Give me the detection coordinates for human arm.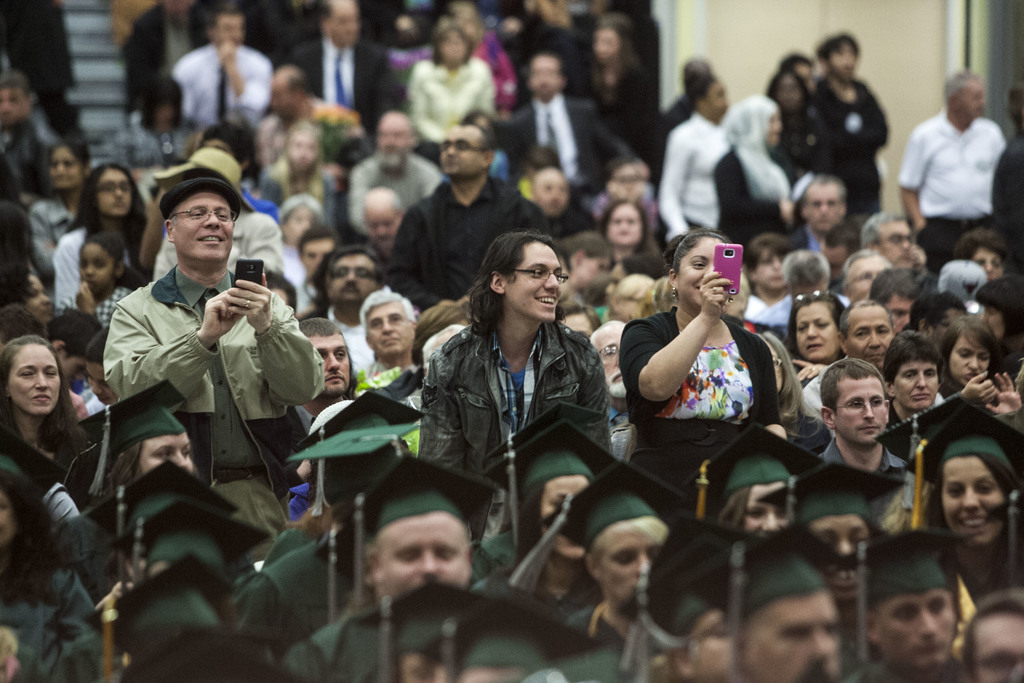
left=388, top=202, right=465, bottom=304.
